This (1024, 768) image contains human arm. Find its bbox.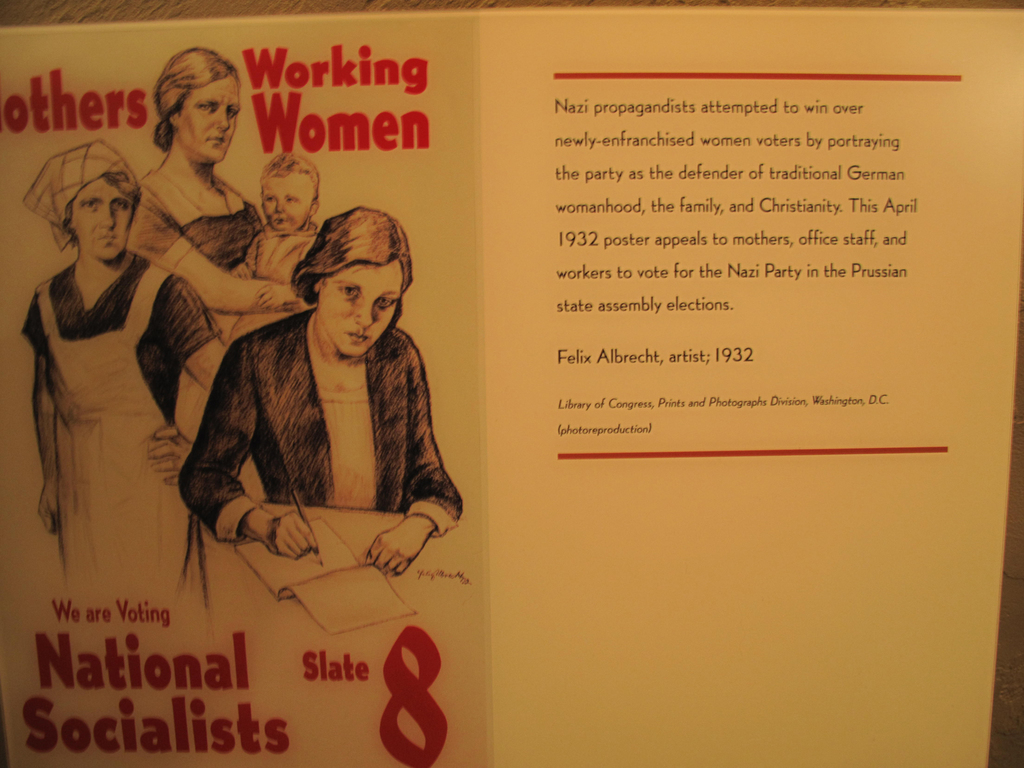
box(142, 281, 231, 491).
